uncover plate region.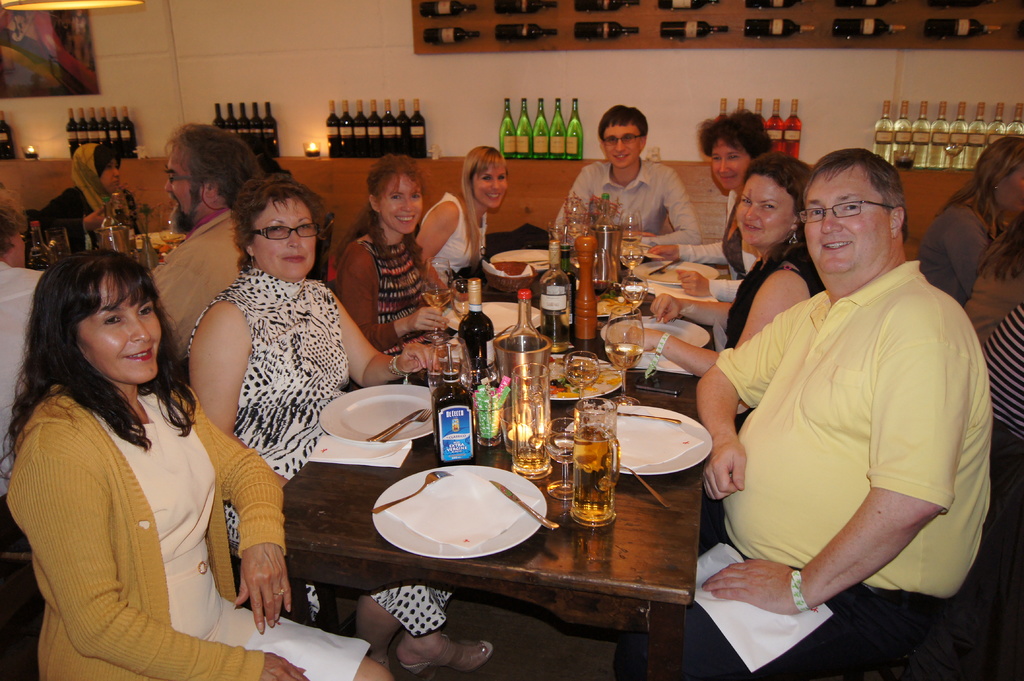
Uncovered: box=[605, 316, 714, 368].
